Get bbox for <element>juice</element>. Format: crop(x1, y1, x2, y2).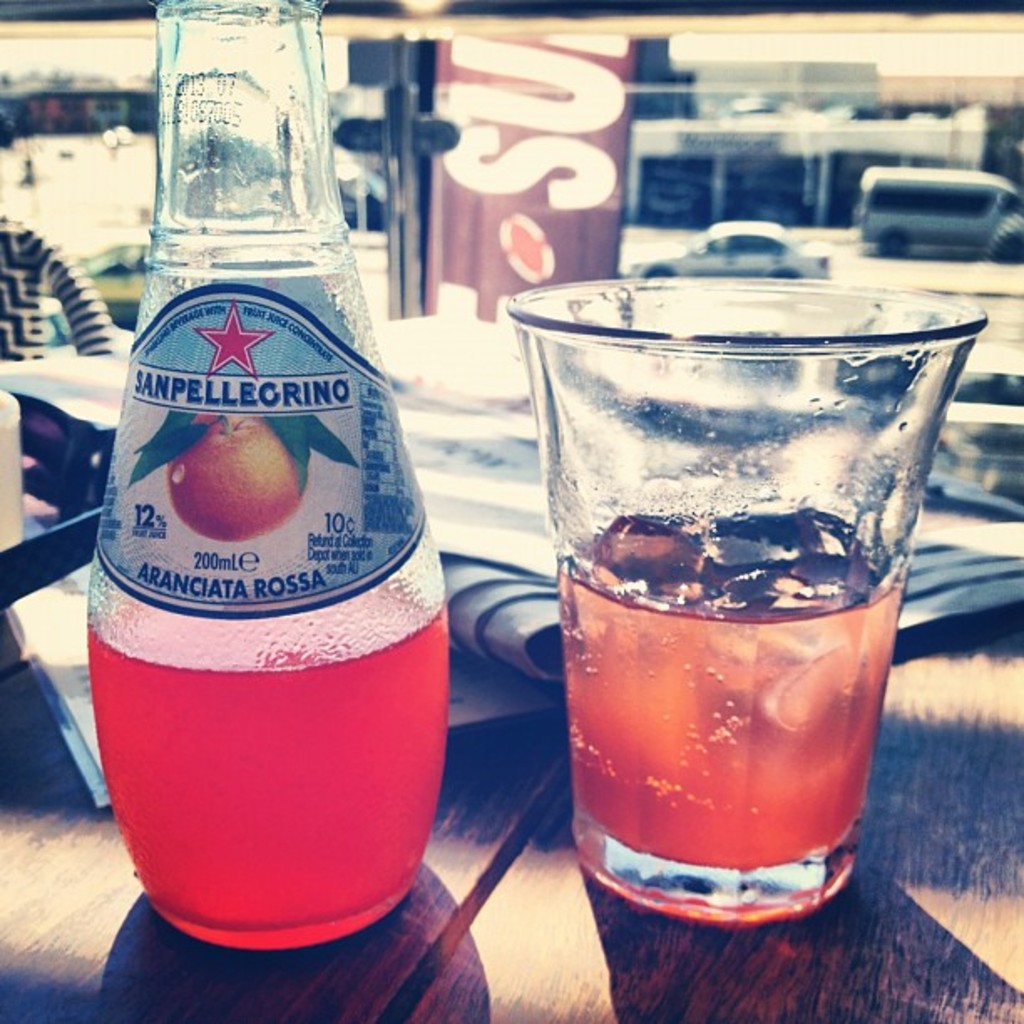
crop(562, 509, 907, 875).
